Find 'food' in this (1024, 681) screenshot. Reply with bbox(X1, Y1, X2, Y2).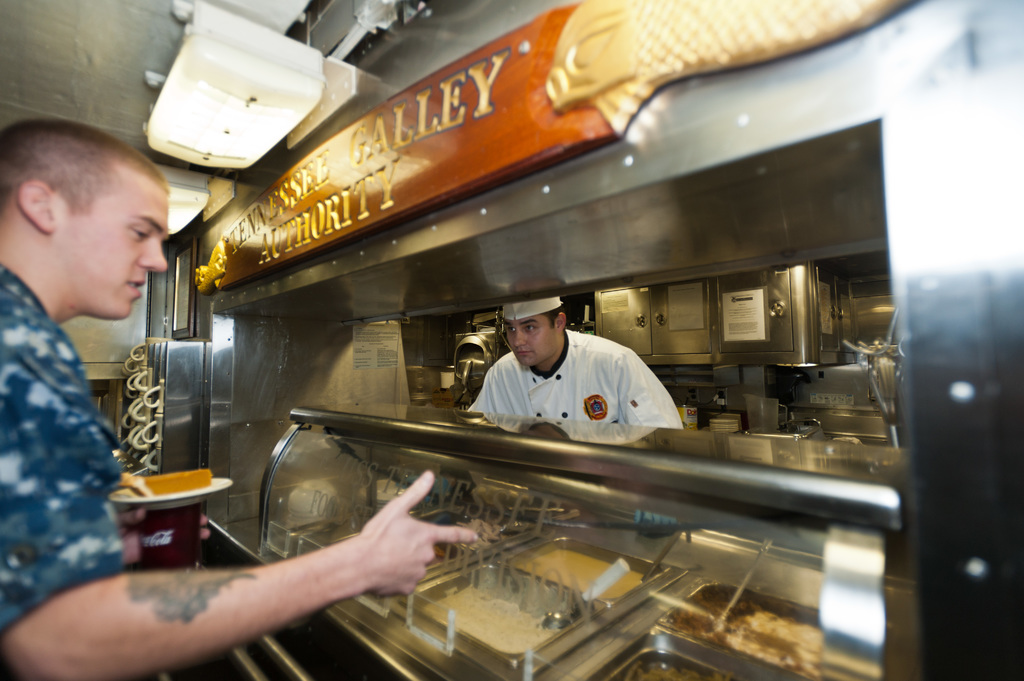
bbox(430, 576, 572, 655).
